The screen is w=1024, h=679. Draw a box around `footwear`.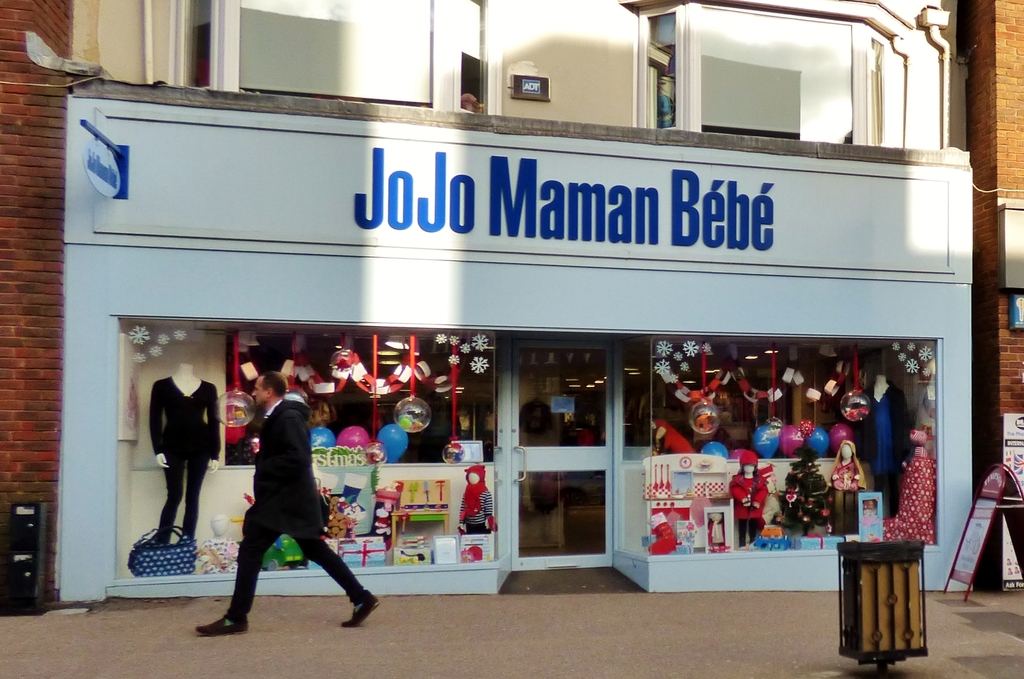
region(339, 597, 378, 626).
